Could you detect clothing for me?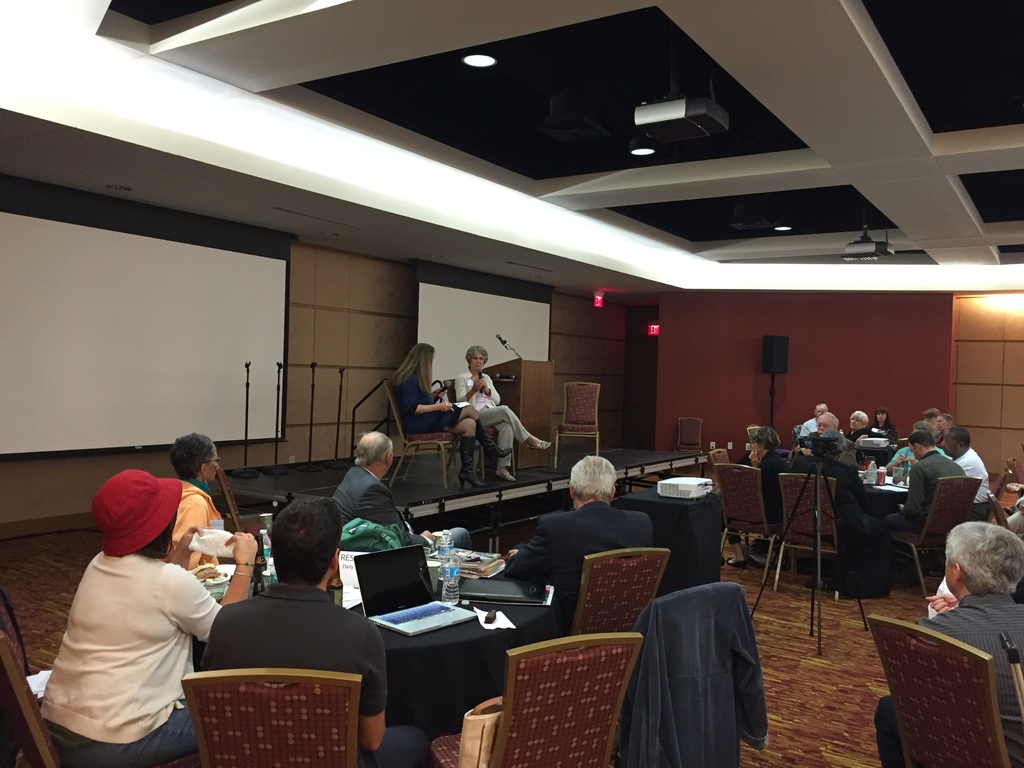
Detection result: left=877, top=444, right=961, bottom=536.
